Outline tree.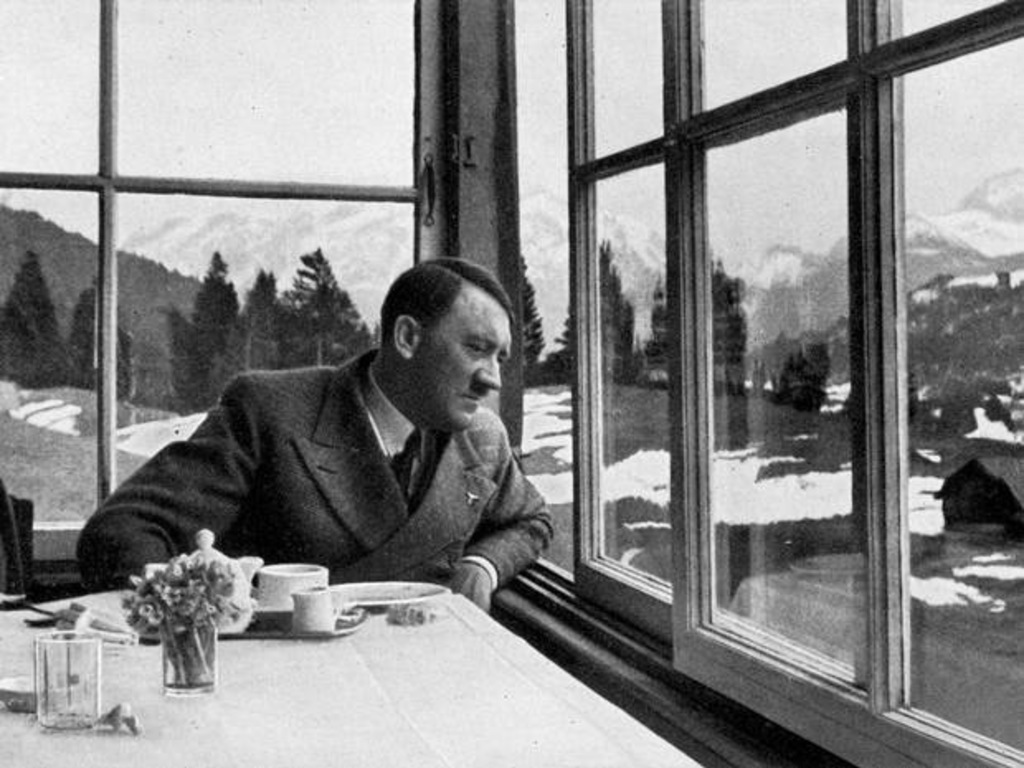
Outline: 281 248 367 358.
